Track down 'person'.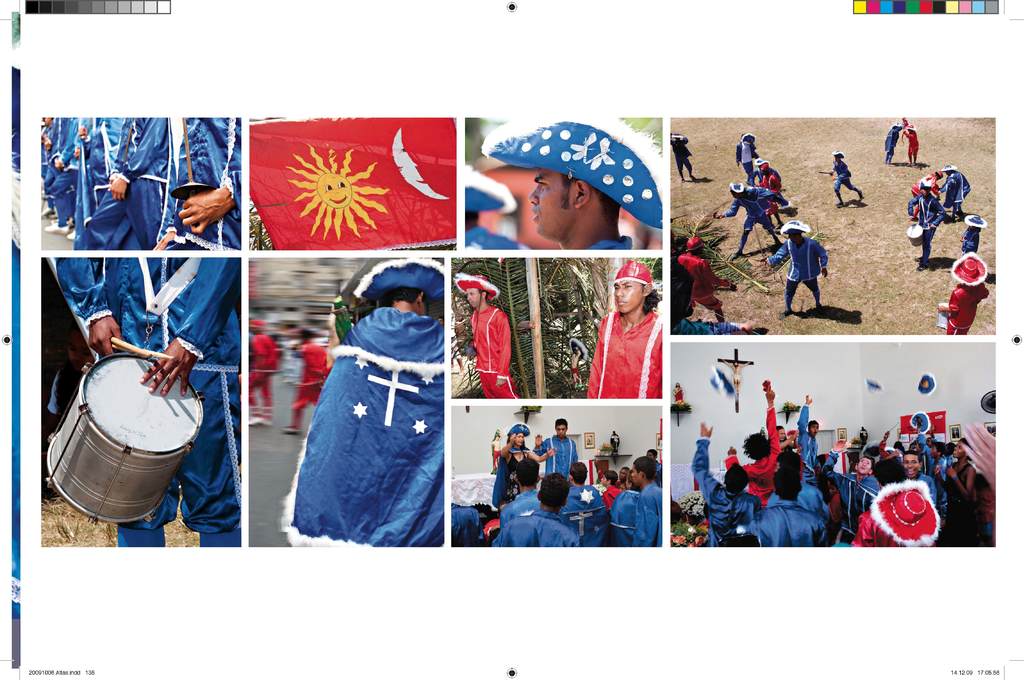
Tracked to [left=908, top=166, right=947, bottom=194].
